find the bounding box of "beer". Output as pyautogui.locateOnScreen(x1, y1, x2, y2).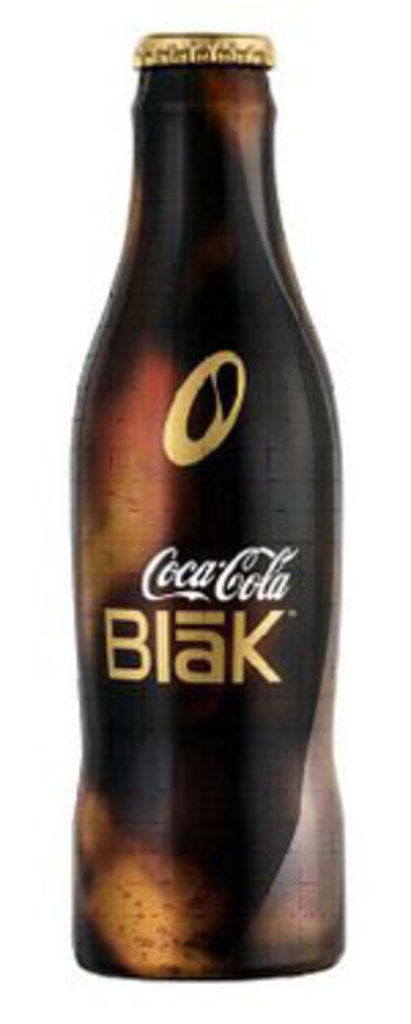
pyautogui.locateOnScreen(52, 27, 364, 1021).
